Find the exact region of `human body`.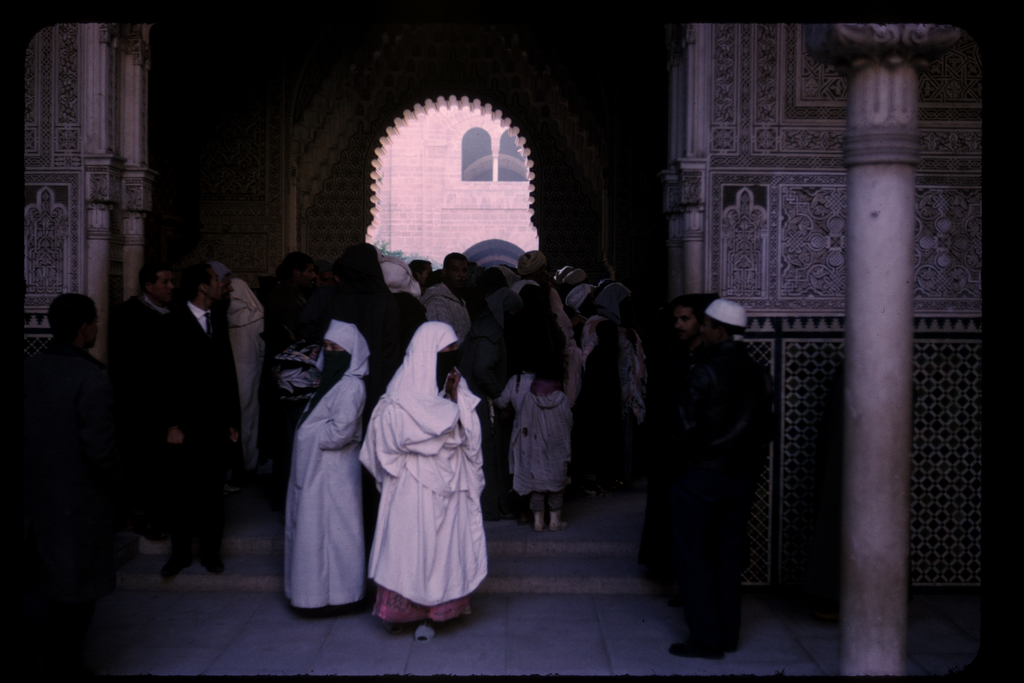
Exact region: <box>364,274,489,631</box>.
